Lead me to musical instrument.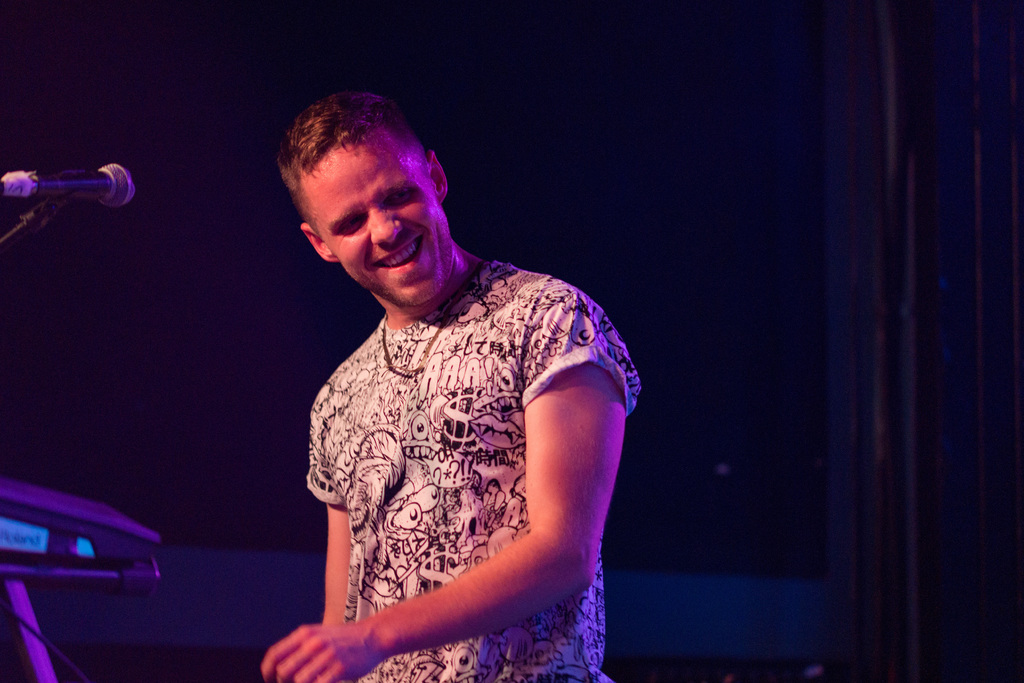
Lead to 0,458,164,682.
